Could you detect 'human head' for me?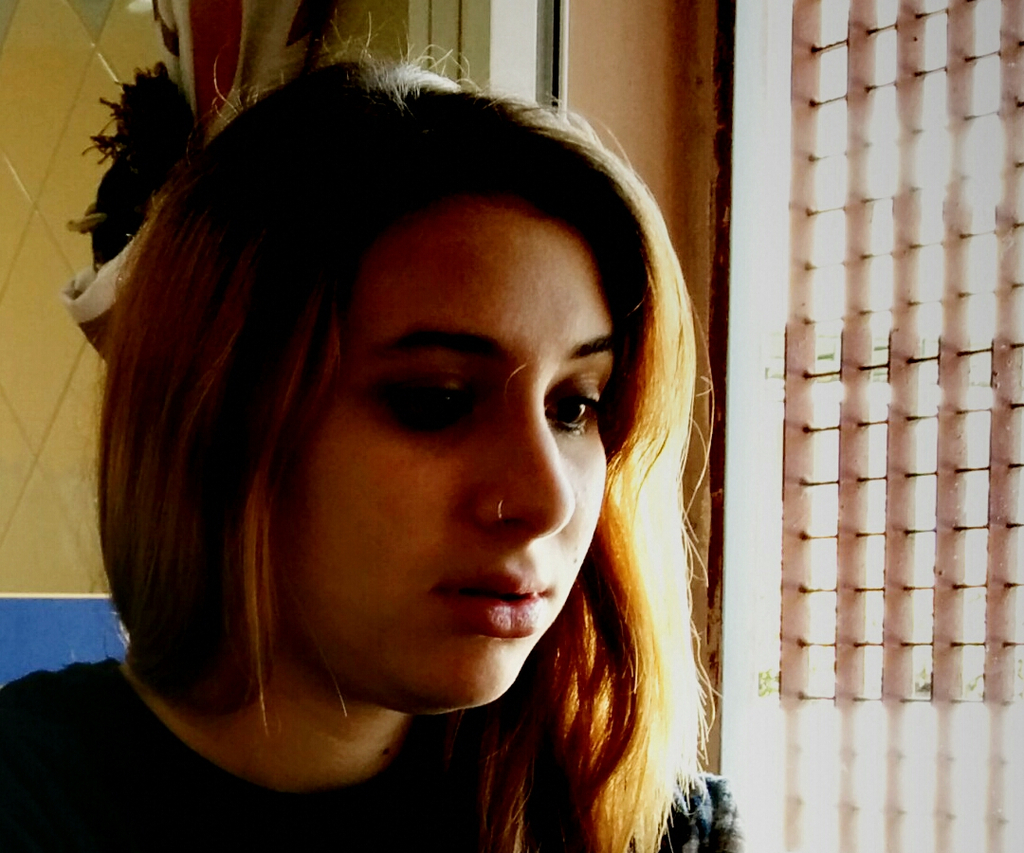
Detection result: [x1=111, y1=77, x2=654, y2=712].
